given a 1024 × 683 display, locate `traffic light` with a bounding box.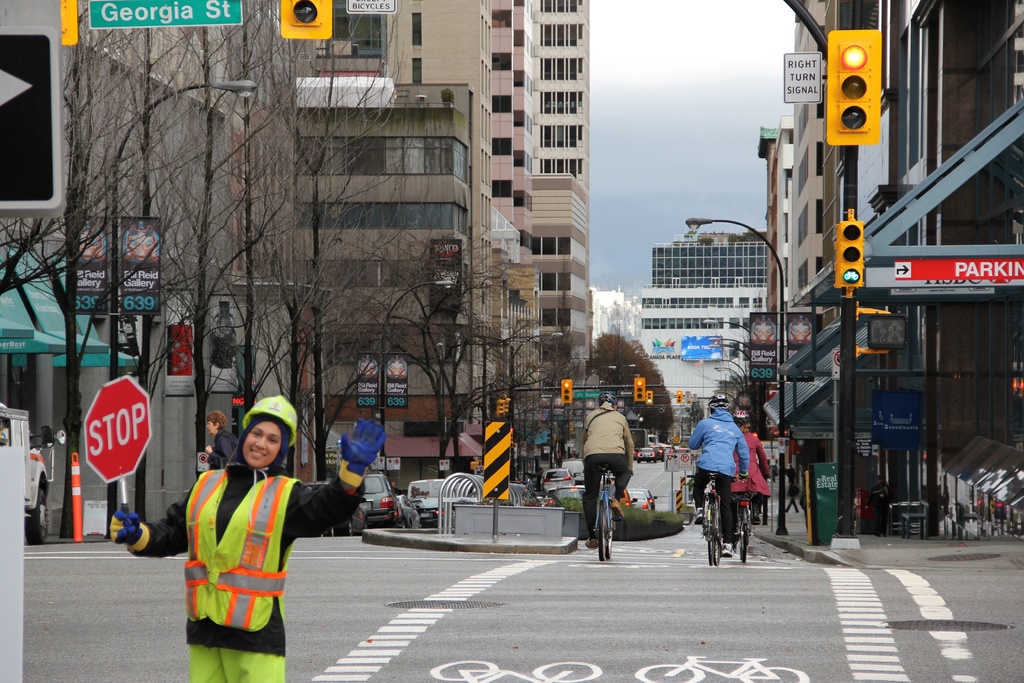
Located: BBox(1018, 364, 1023, 399).
